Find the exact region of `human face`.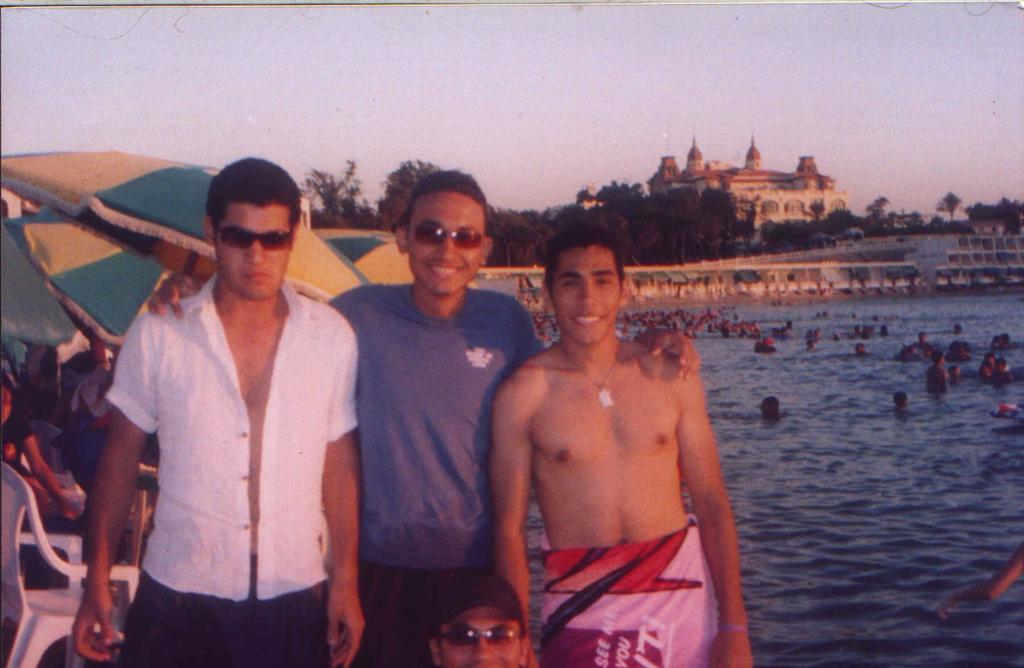
Exact region: select_region(213, 203, 292, 298).
